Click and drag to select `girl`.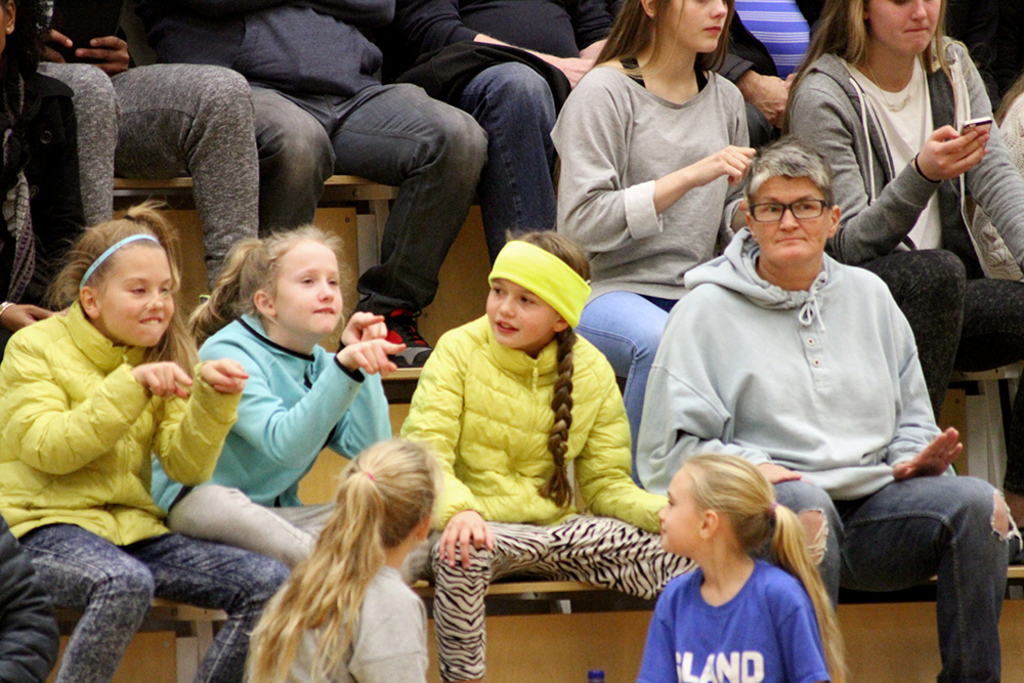
Selection: rect(0, 199, 291, 679).
